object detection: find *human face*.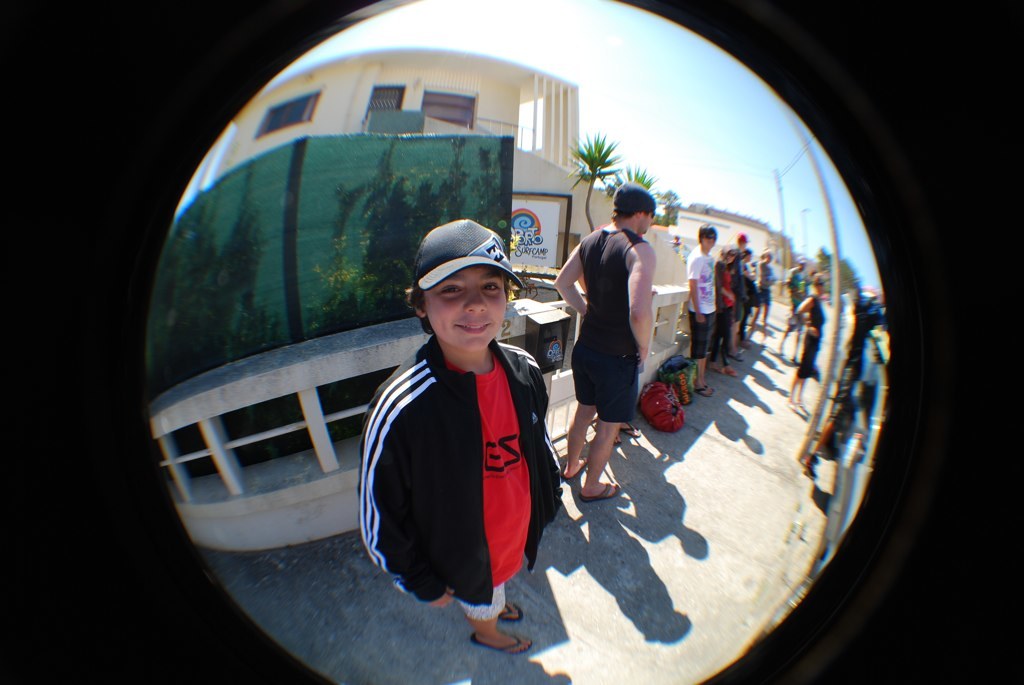
(815,273,831,299).
